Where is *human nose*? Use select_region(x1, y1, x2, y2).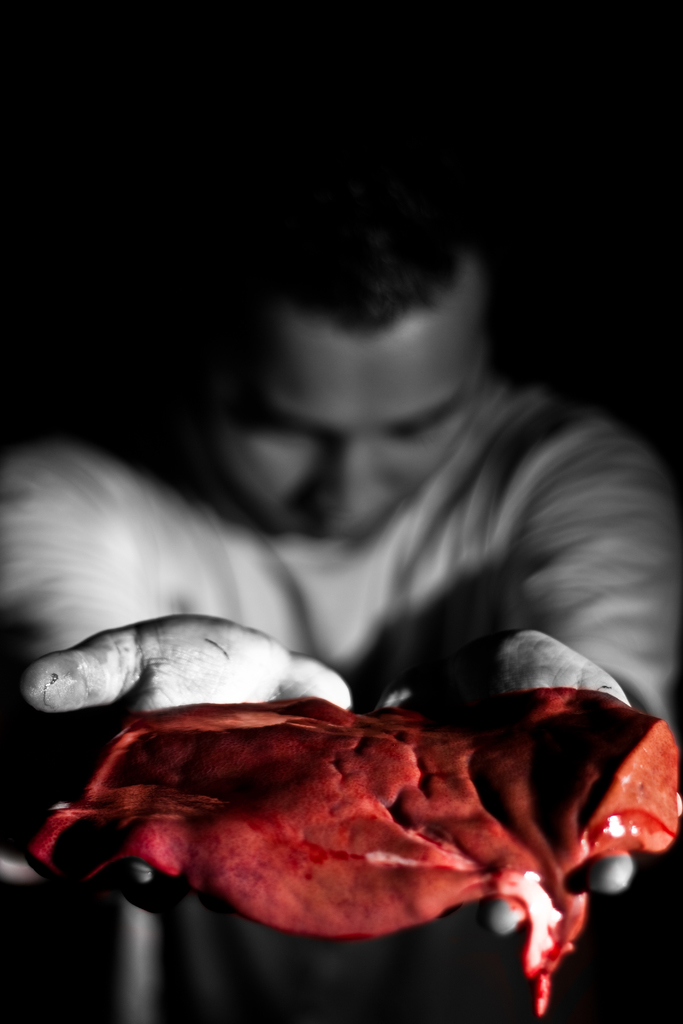
select_region(297, 428, 406, 543).
